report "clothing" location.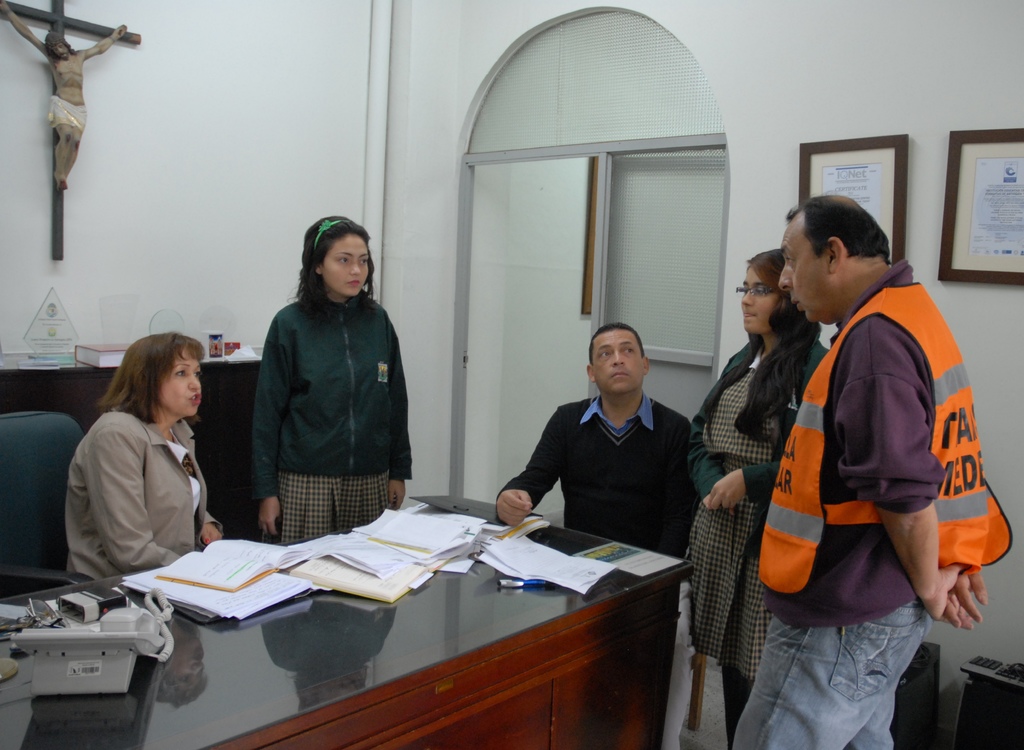
Report: crop(222, 246, 409, 539).
